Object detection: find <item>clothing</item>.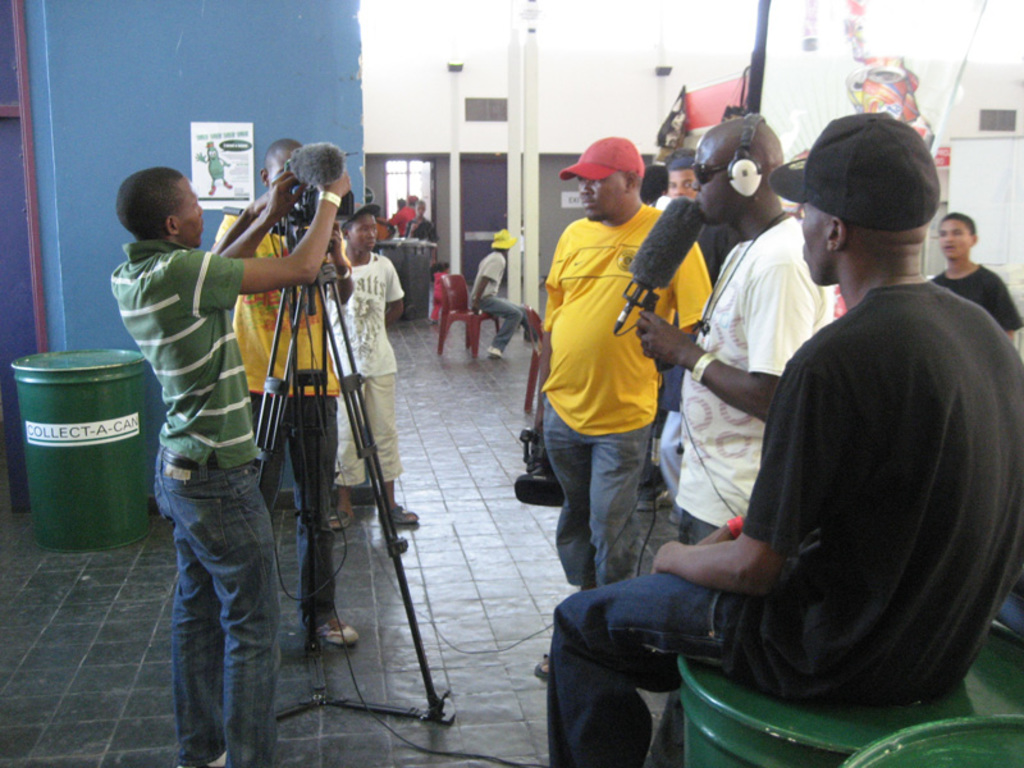
bbox=(527, 148, 689, 584).
